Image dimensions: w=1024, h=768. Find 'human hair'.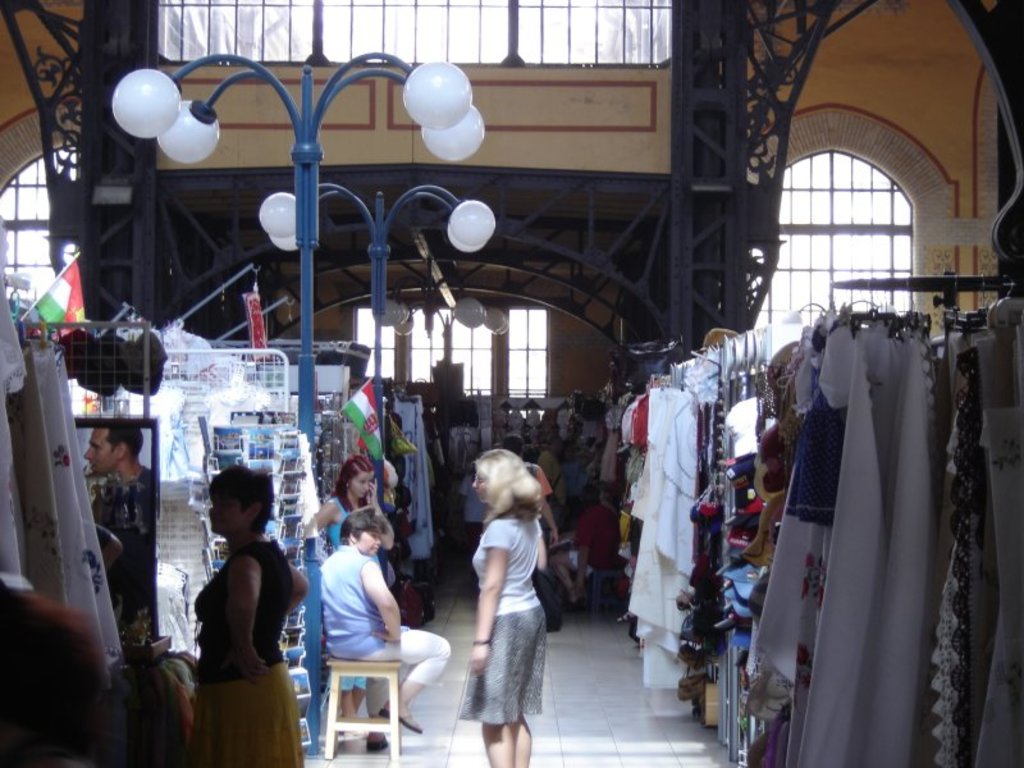
212,466,273,536.
